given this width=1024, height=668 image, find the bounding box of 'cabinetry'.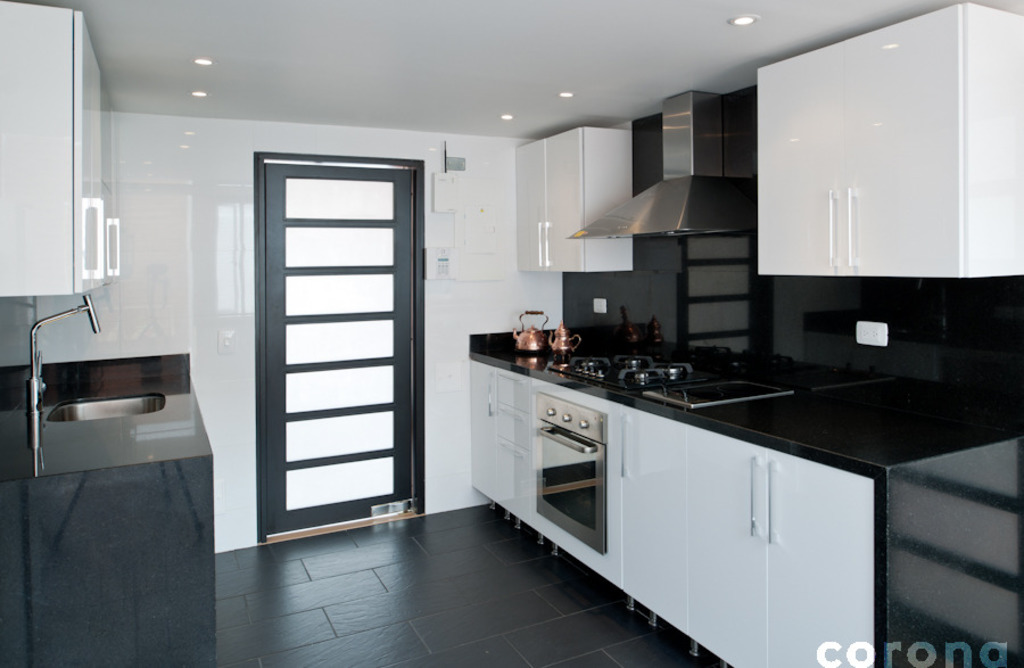
(521,130,583,275).
